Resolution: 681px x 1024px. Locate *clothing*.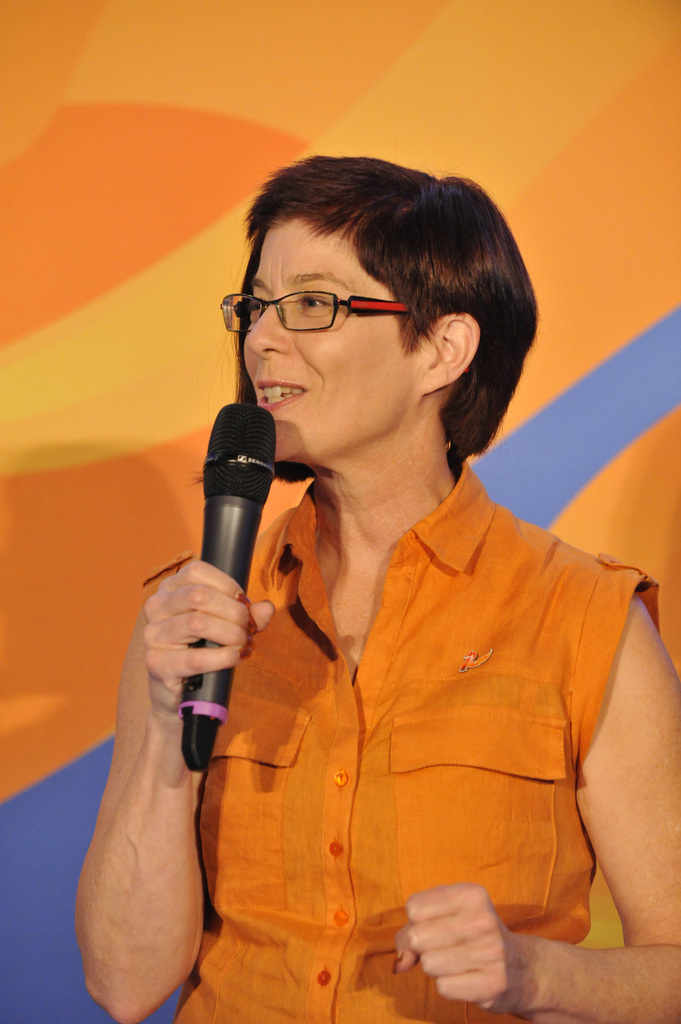
region(132, 368, 662, 1023).
